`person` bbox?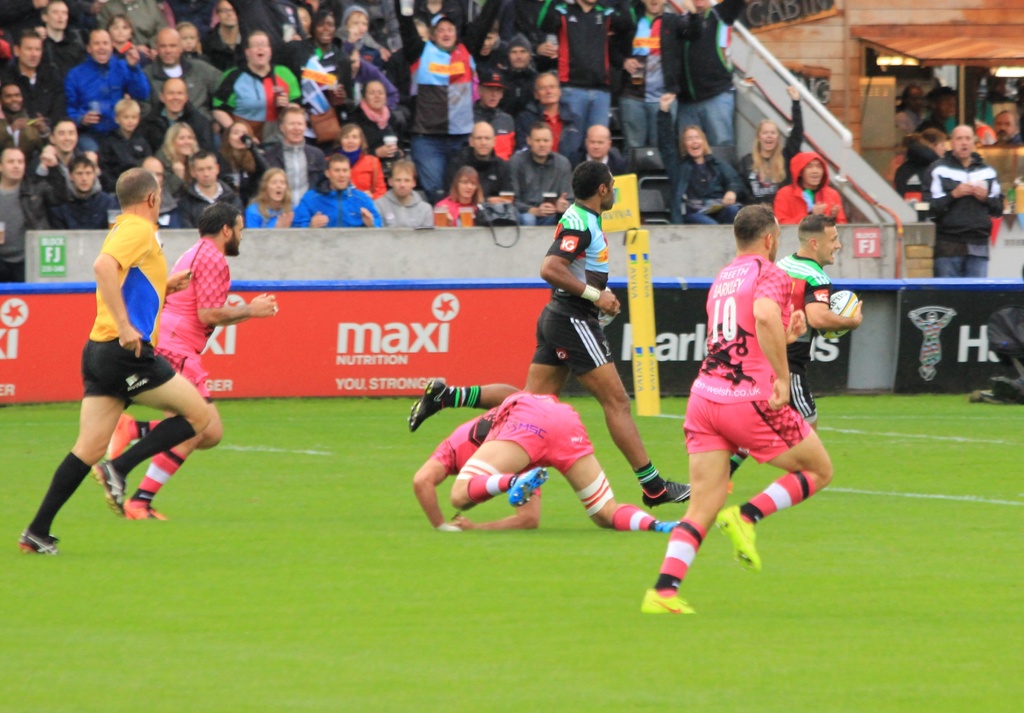
(387,0,506,198)
